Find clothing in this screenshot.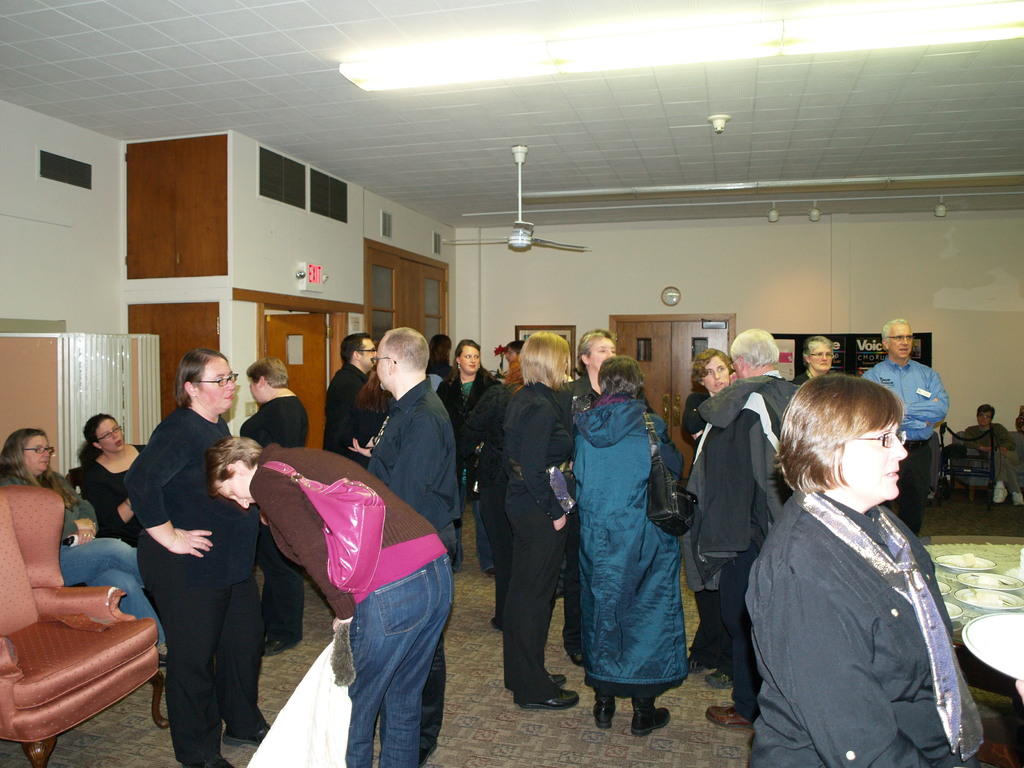
The bounding box for clothing is select_region(740, 437, 981, 767).
